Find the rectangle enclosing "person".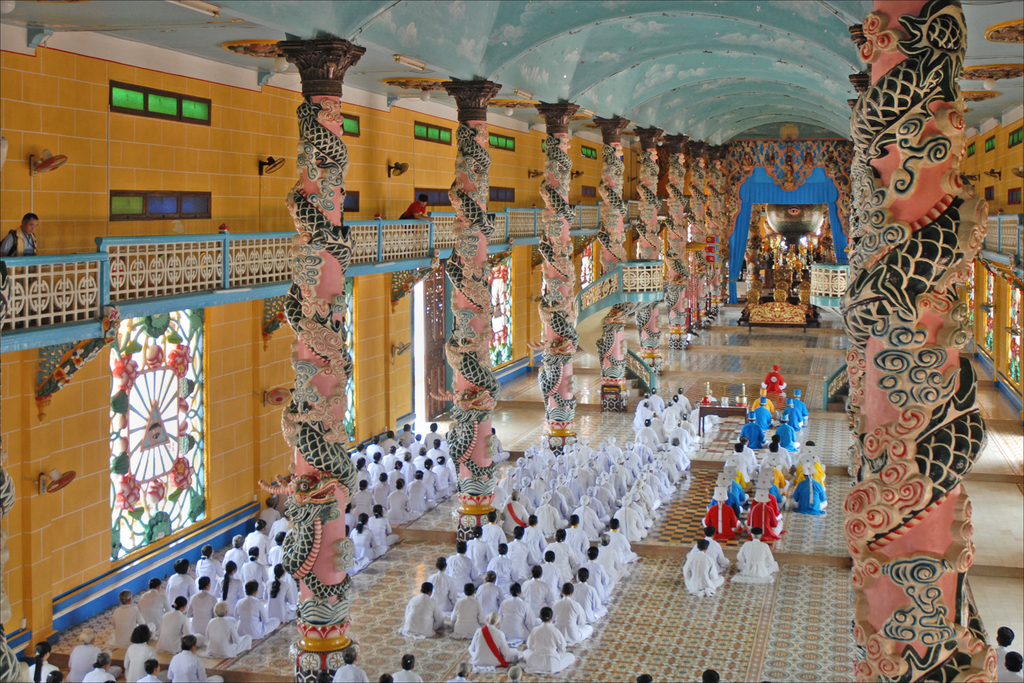
crop(181, 573, 218, 614).
